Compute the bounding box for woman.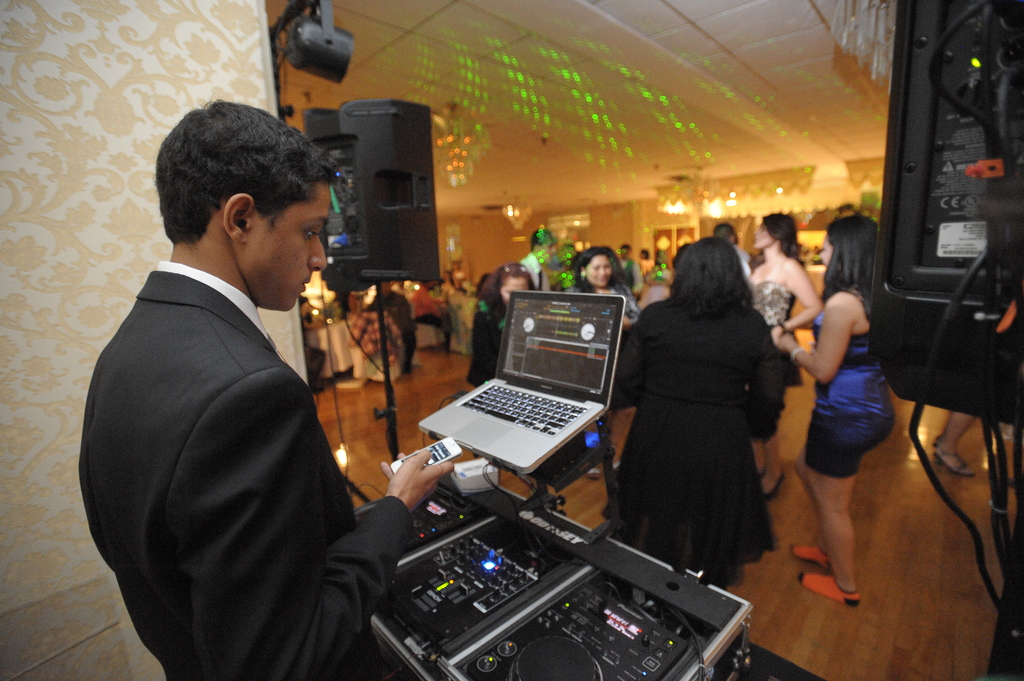
bbox=[748, 210, 826, 495].
